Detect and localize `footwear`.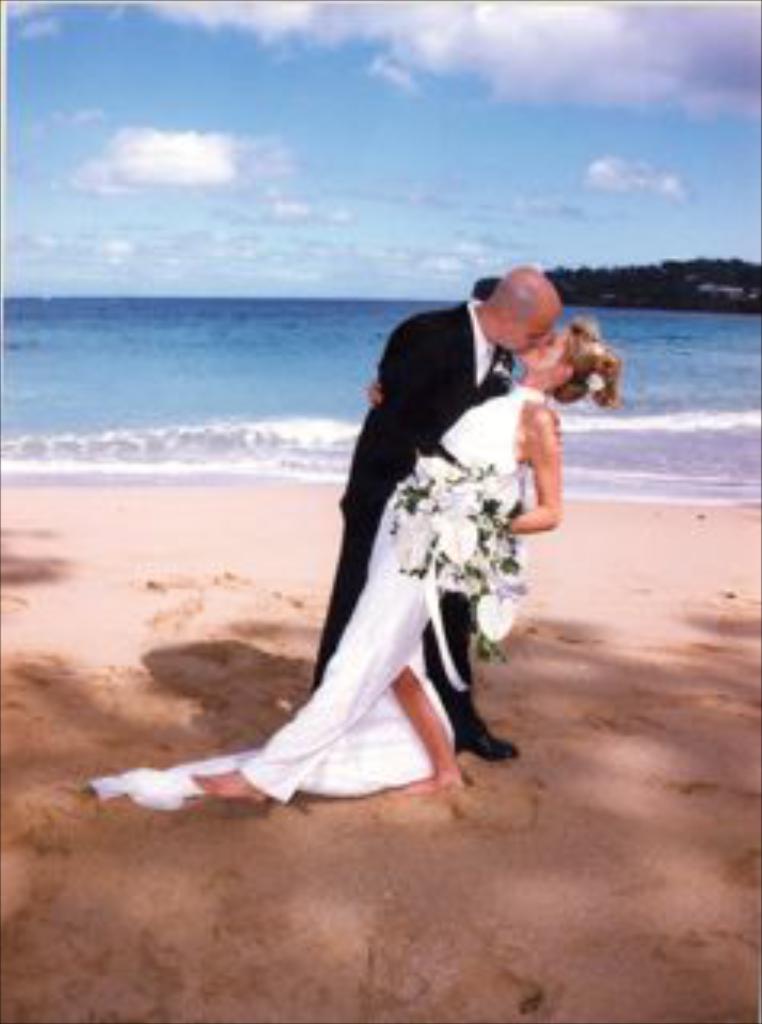
Localized at [x1=455, y1=726, x2=522, y2=765].
